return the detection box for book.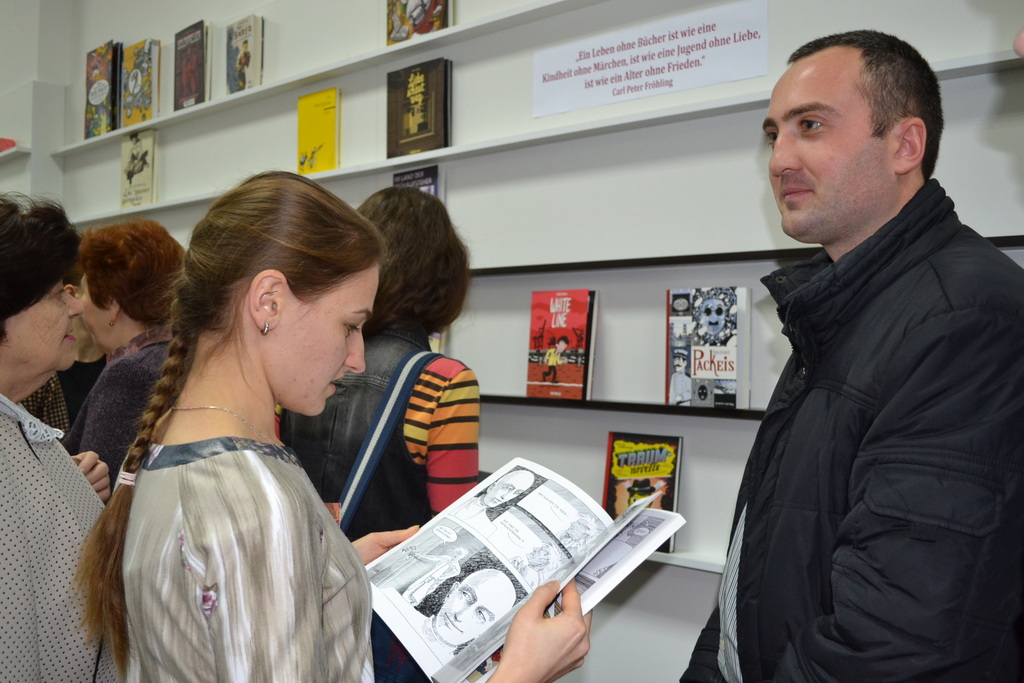
[x1=384, y1=0, x2=451, y2=43].
